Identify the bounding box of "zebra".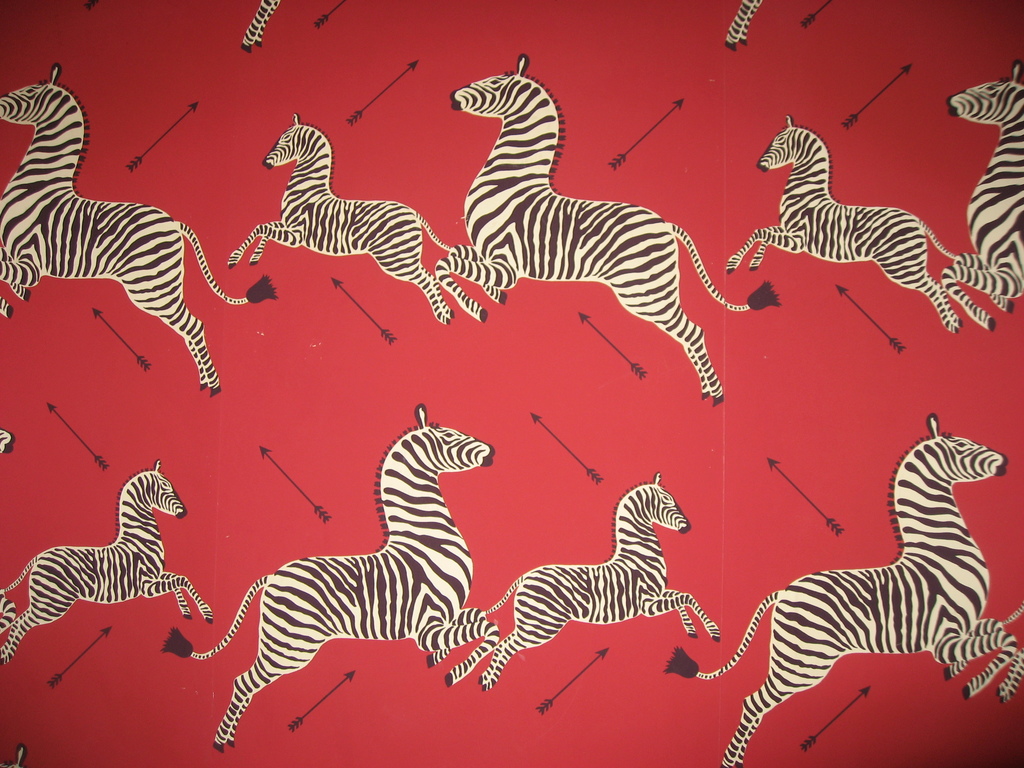
locate(225, 114, 453, 325).
